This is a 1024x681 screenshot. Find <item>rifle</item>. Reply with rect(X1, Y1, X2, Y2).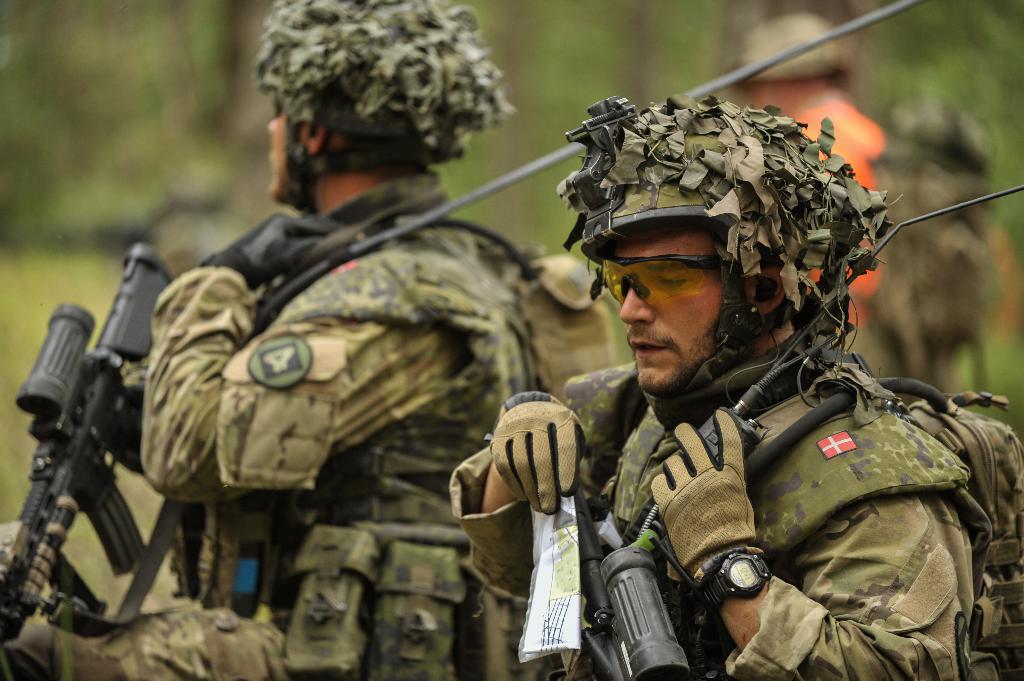
rect(0, 248, 141, 645).
